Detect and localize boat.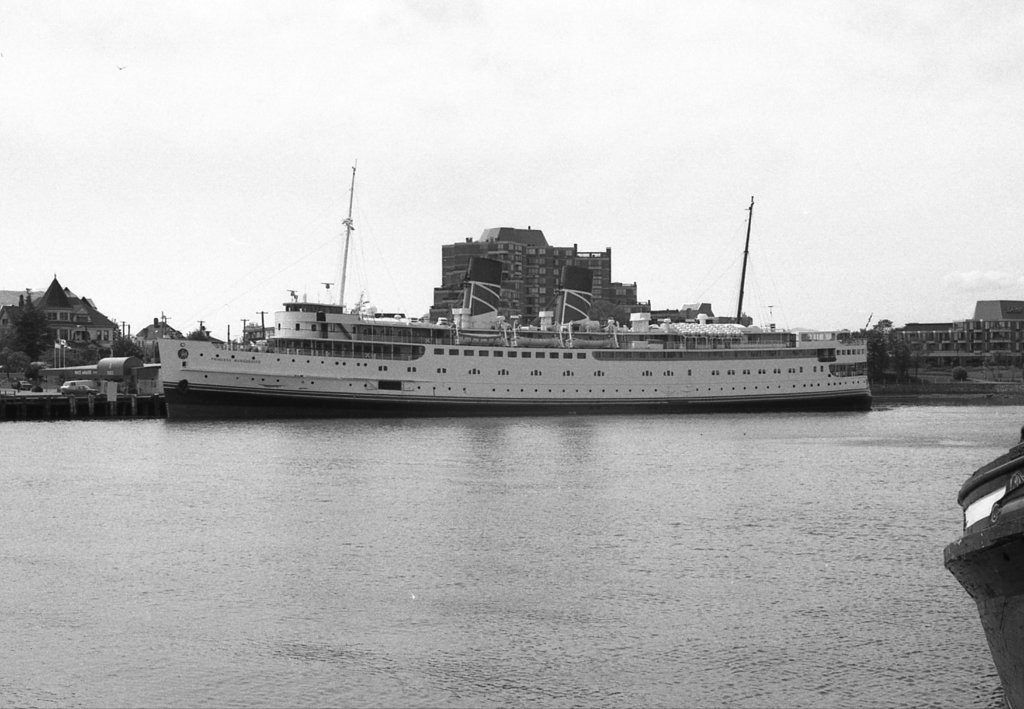
Localized at bbox=(930, 430, 1023, 708).
